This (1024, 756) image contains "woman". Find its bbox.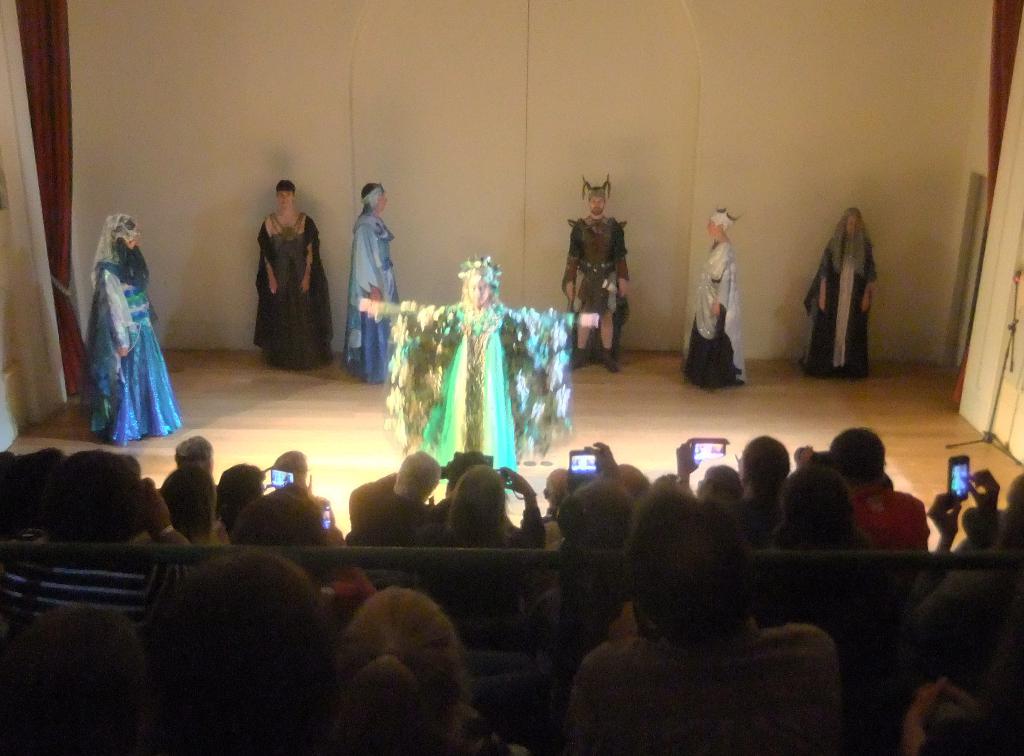
{"x1": 343, "y1": 182, "x2": 406, "y2": 390}.
